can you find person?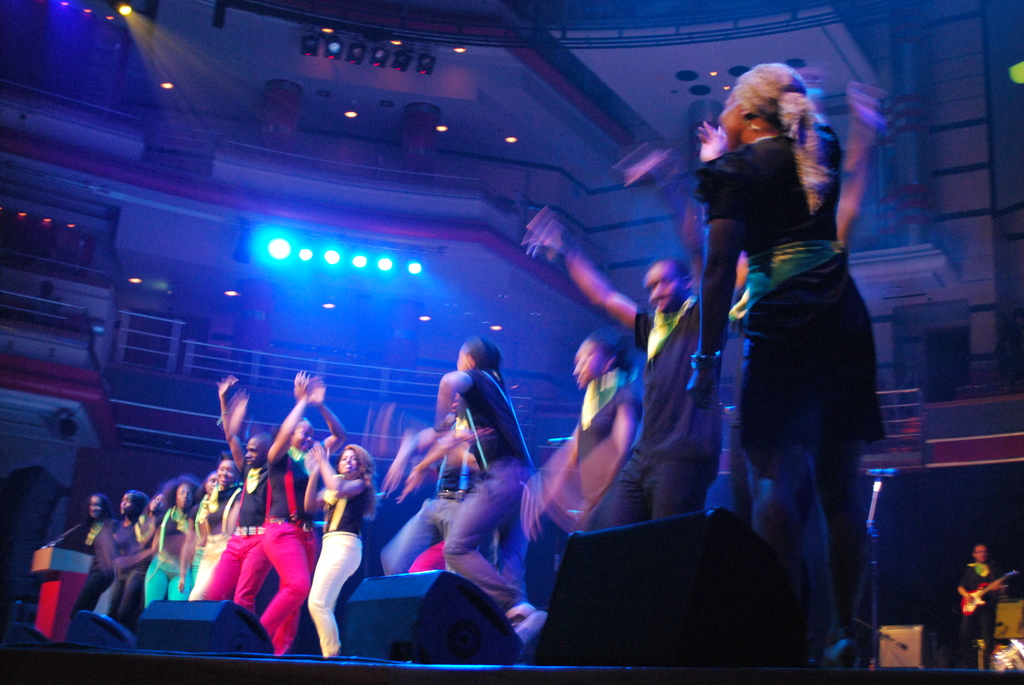
Yes, bounding box: [x1=524, y1=206, x2=714, y2=476].
